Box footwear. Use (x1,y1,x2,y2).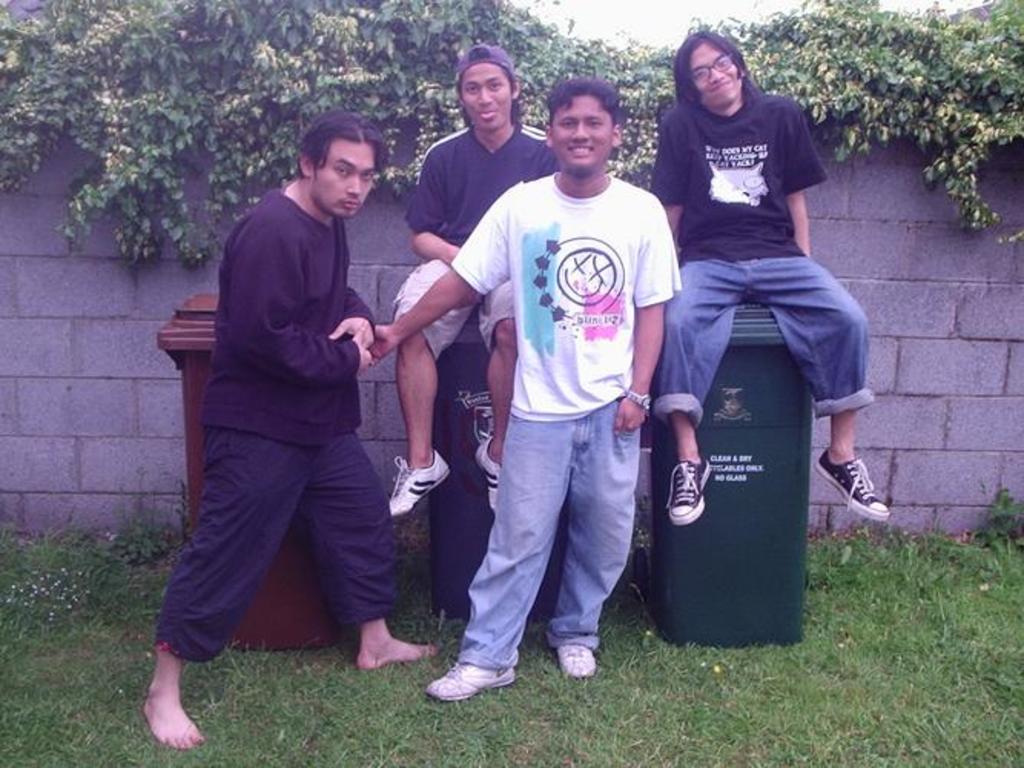
(387,445,453,519).
